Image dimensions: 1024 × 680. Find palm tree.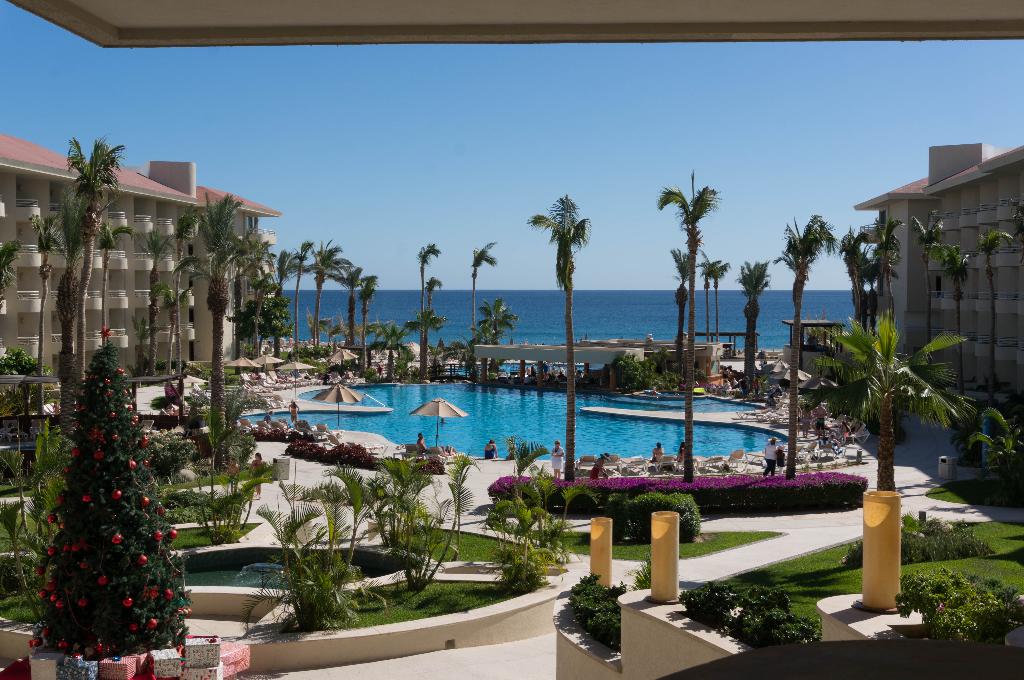
crop(291, 237, 319, 349).
